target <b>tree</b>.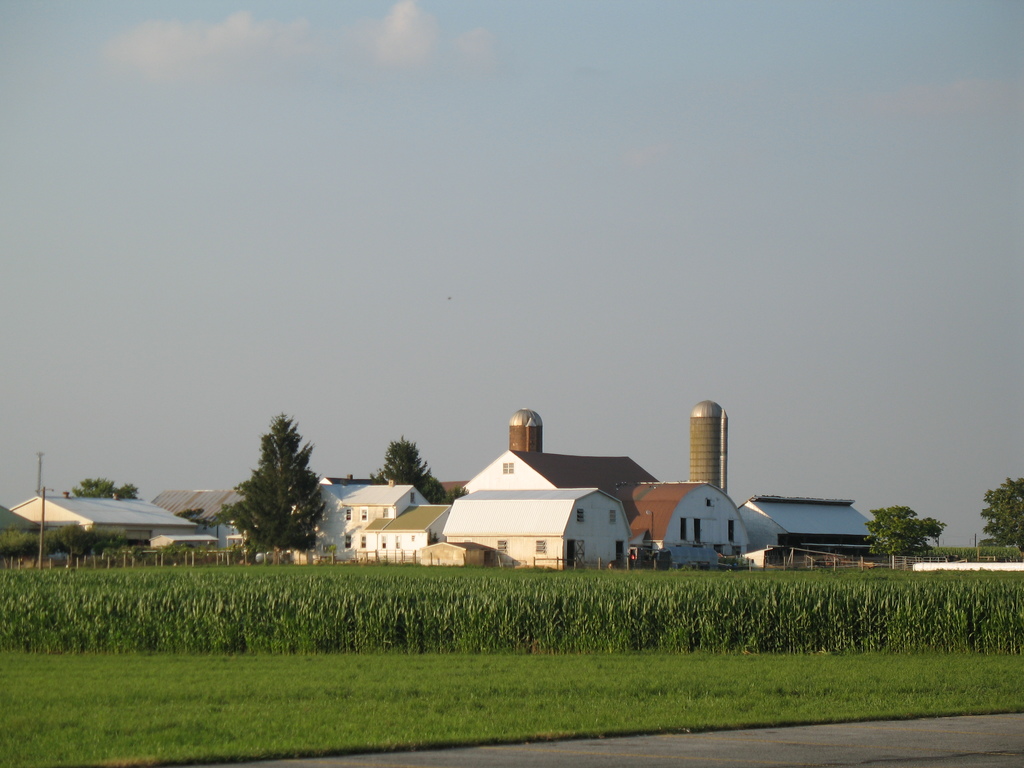
Target region: region(212, 388, 332, 573).
